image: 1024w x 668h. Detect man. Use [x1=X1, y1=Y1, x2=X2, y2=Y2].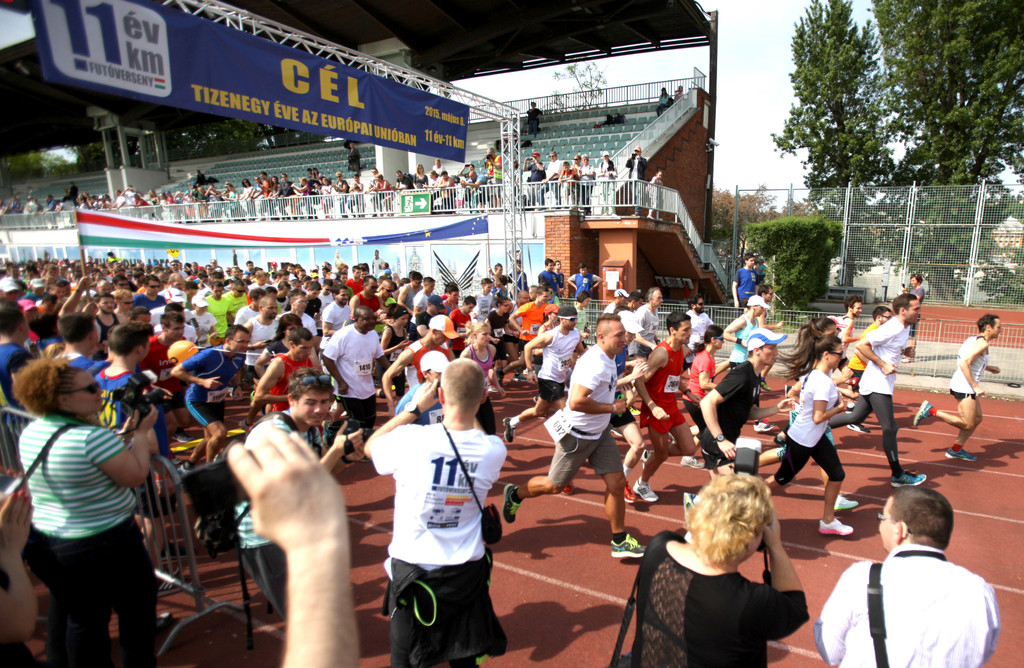
[x1=284, y1=288, x2=324, y2=342].
